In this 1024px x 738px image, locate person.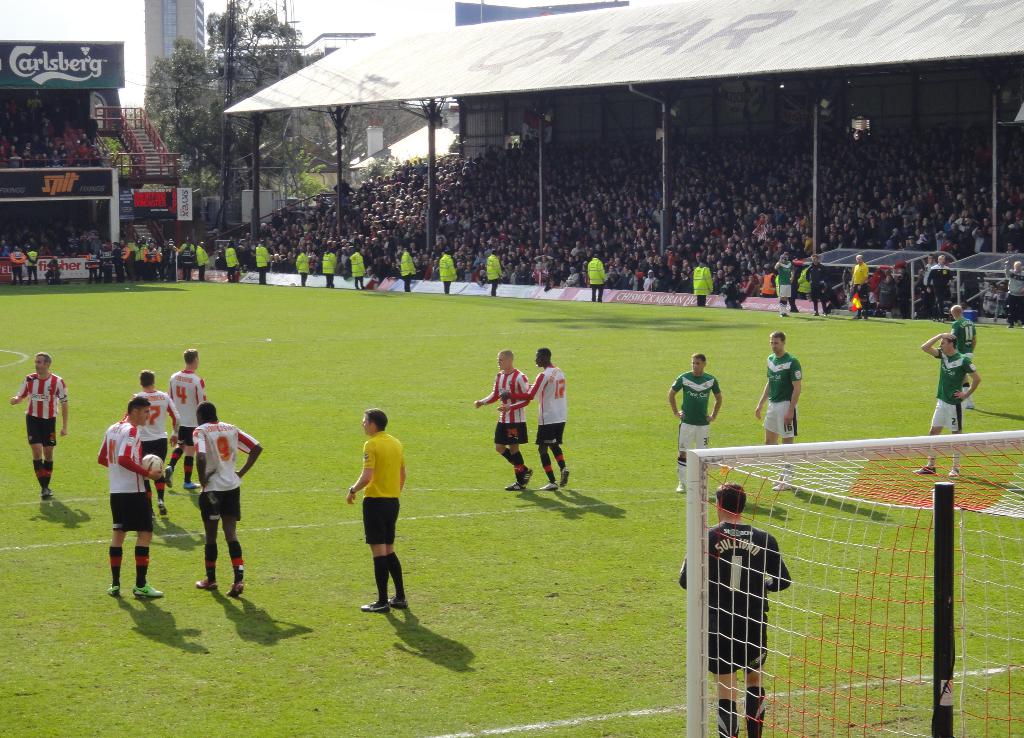
Bounding box: box=[912, 332, 980, 471].
